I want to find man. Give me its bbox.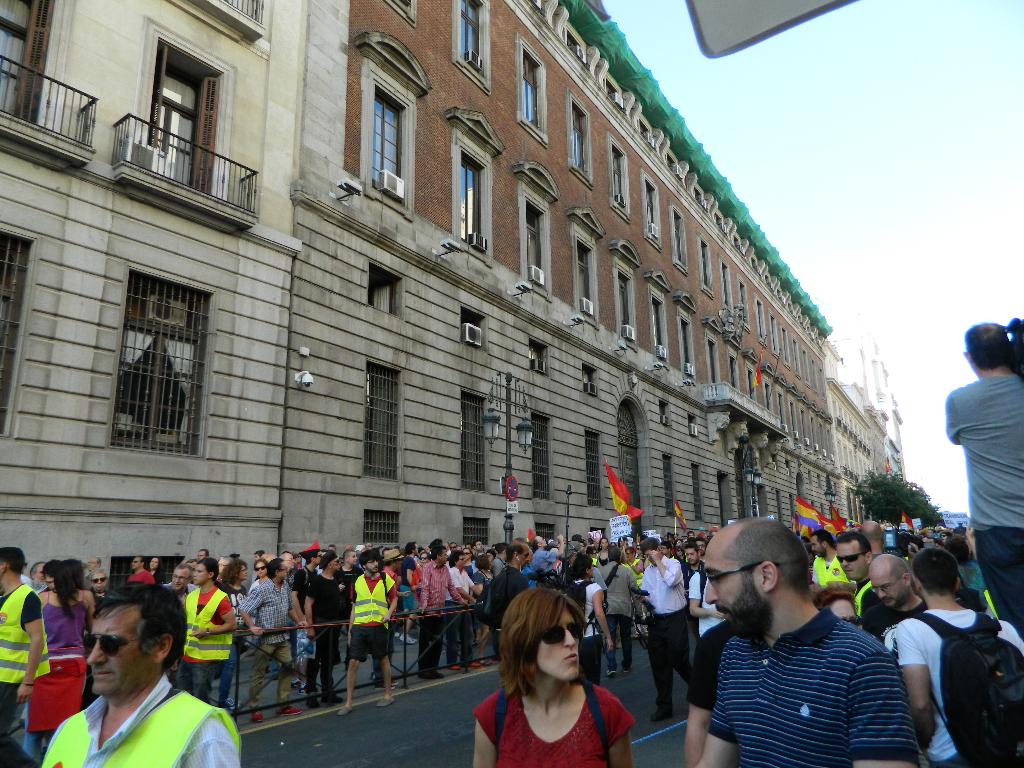
pyautogui.locateOnScreen(338, 552, 399, 715).
